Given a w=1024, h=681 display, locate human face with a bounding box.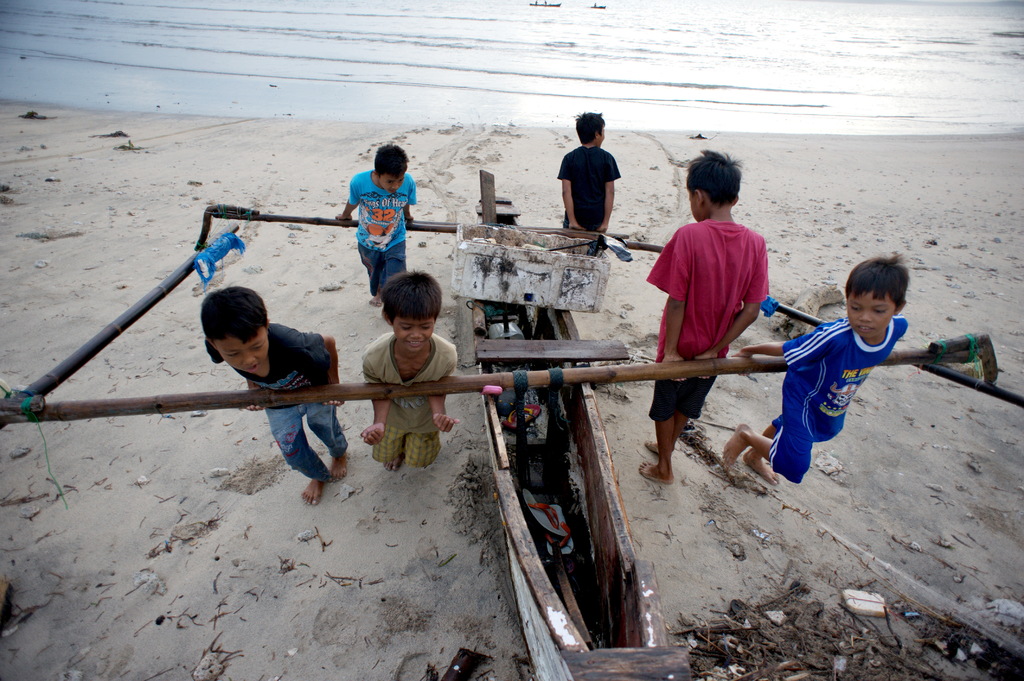
Located: [395,316,438,351].
